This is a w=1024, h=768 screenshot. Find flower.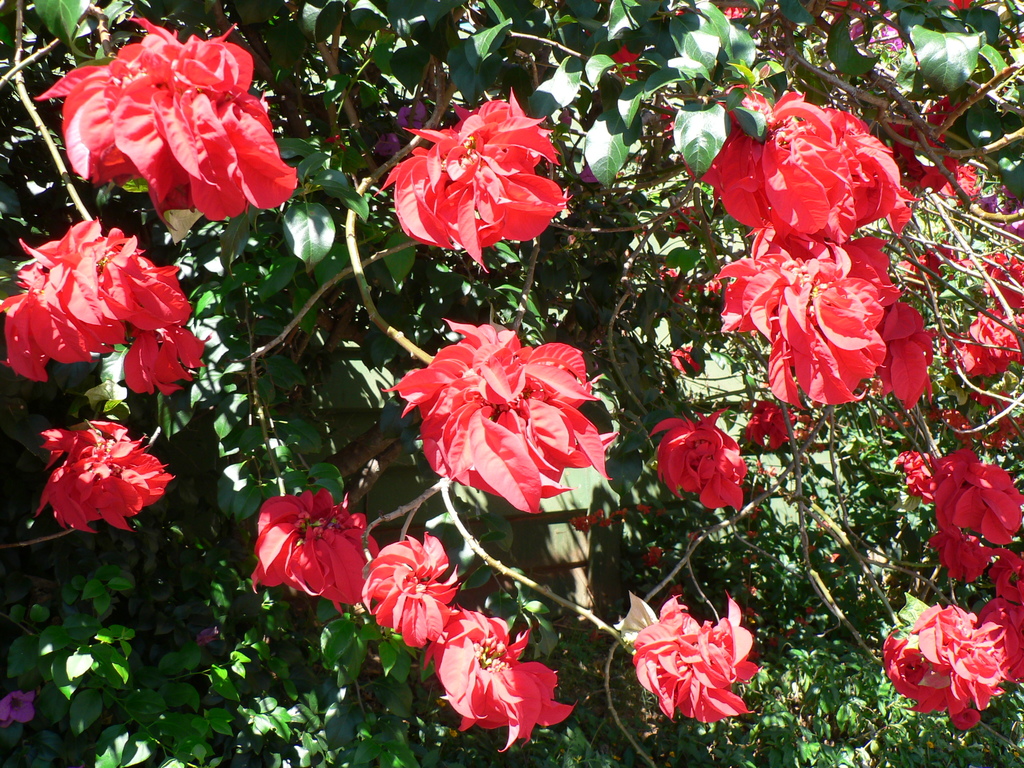
Bounding box: bbox=(888, 110, 954, 171).
